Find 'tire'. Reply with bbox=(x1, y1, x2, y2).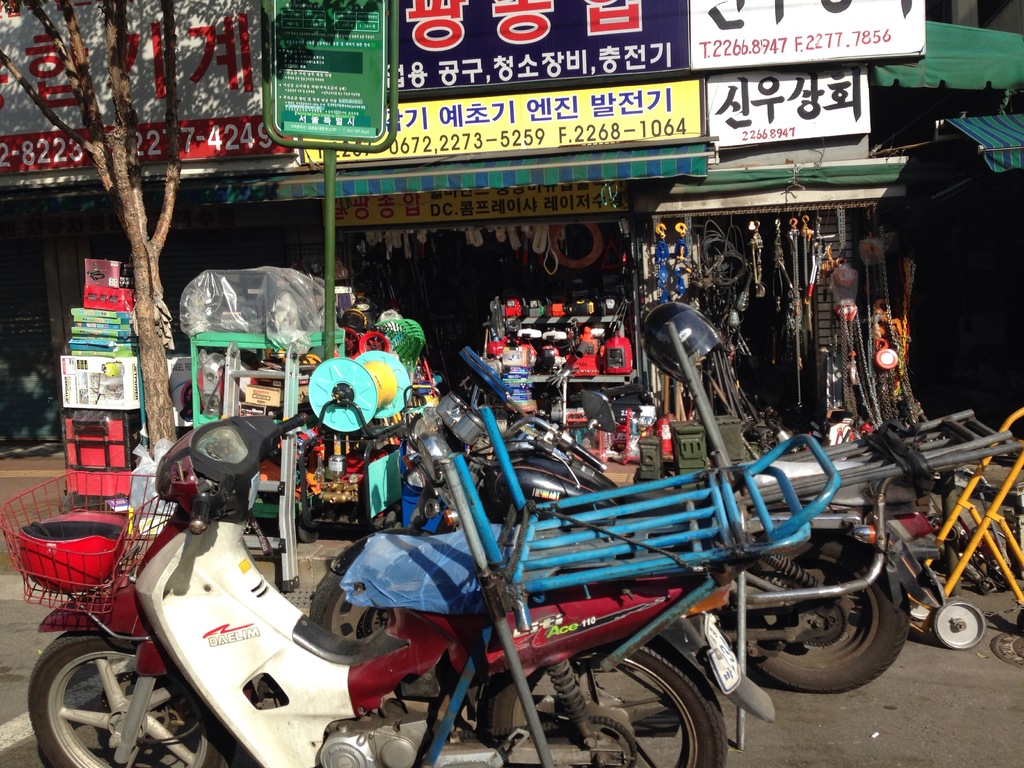
bbox=(341, 326, 361, 358).
